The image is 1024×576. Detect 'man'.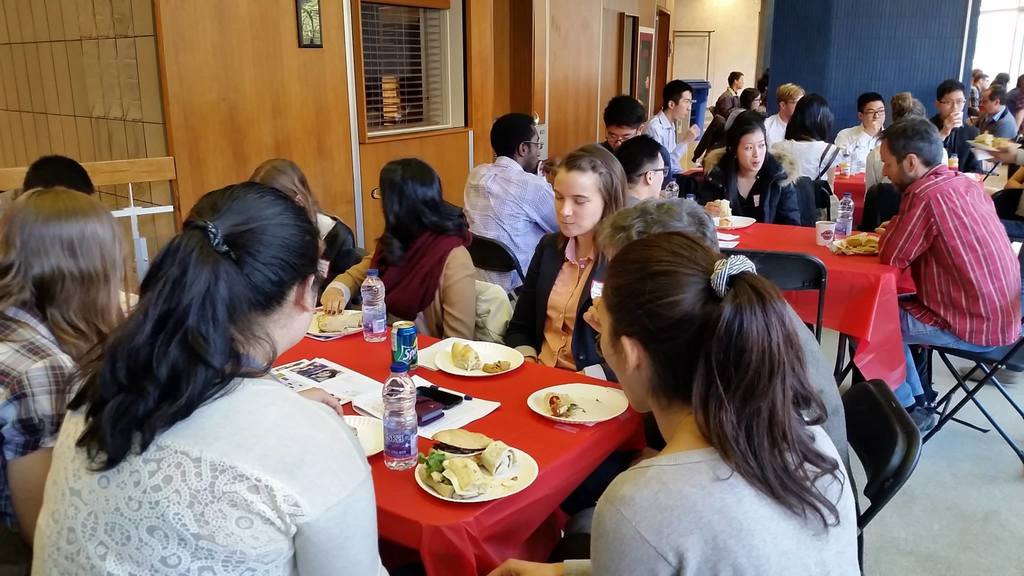
Detection: select_region(644, 76, 703, 179).
